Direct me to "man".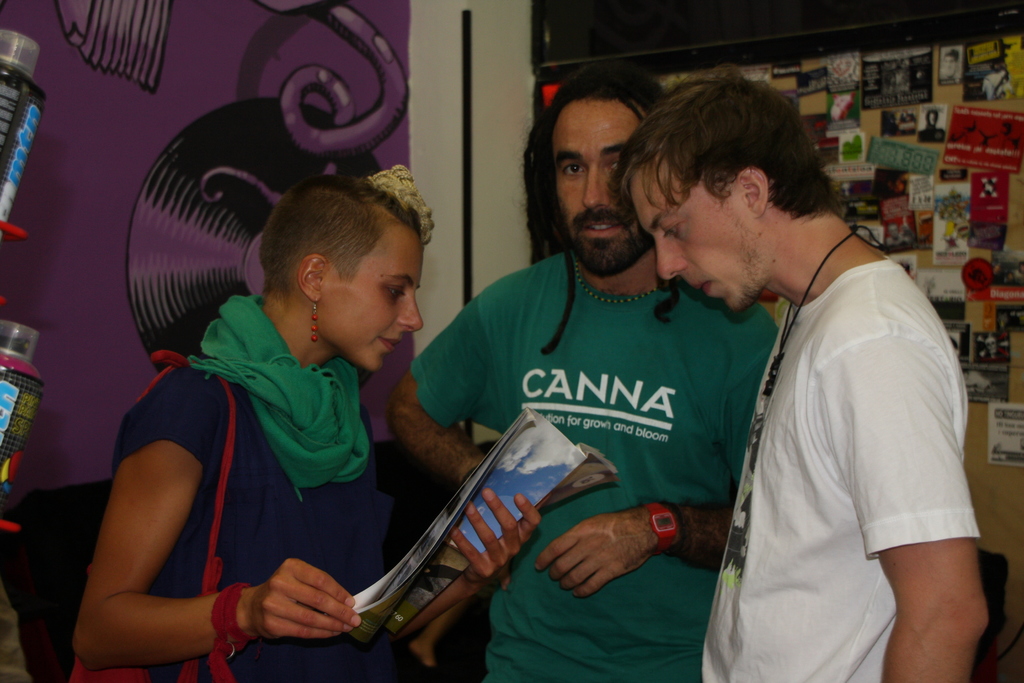
Direction: [x1=387, y1=59, x2=780, y2=682].
